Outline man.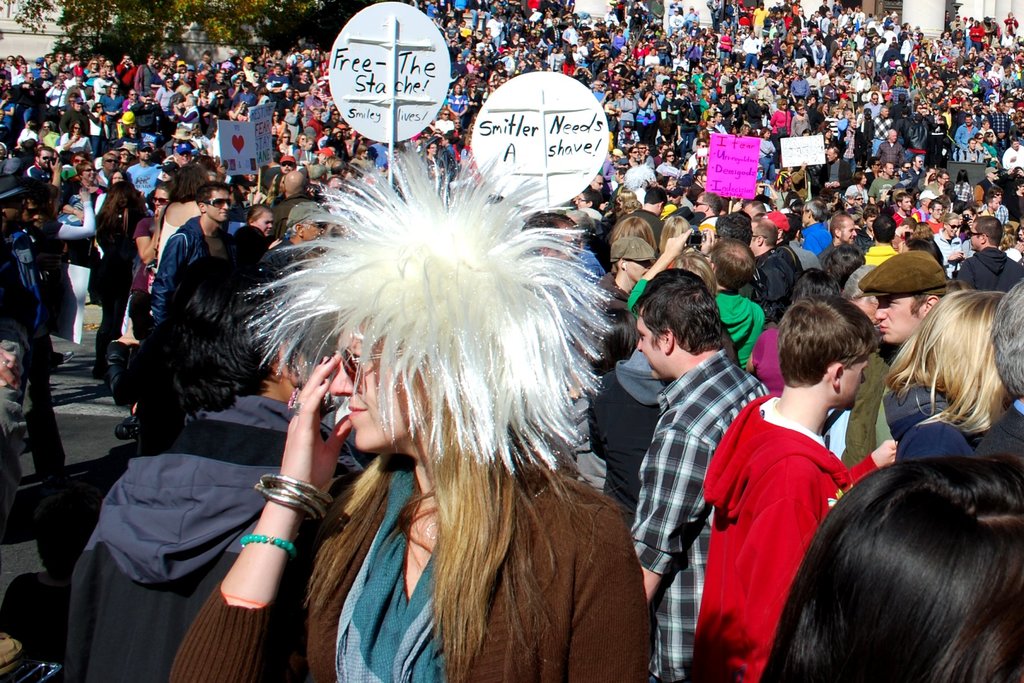
Outline: <box>622,190,667,242</box>.
